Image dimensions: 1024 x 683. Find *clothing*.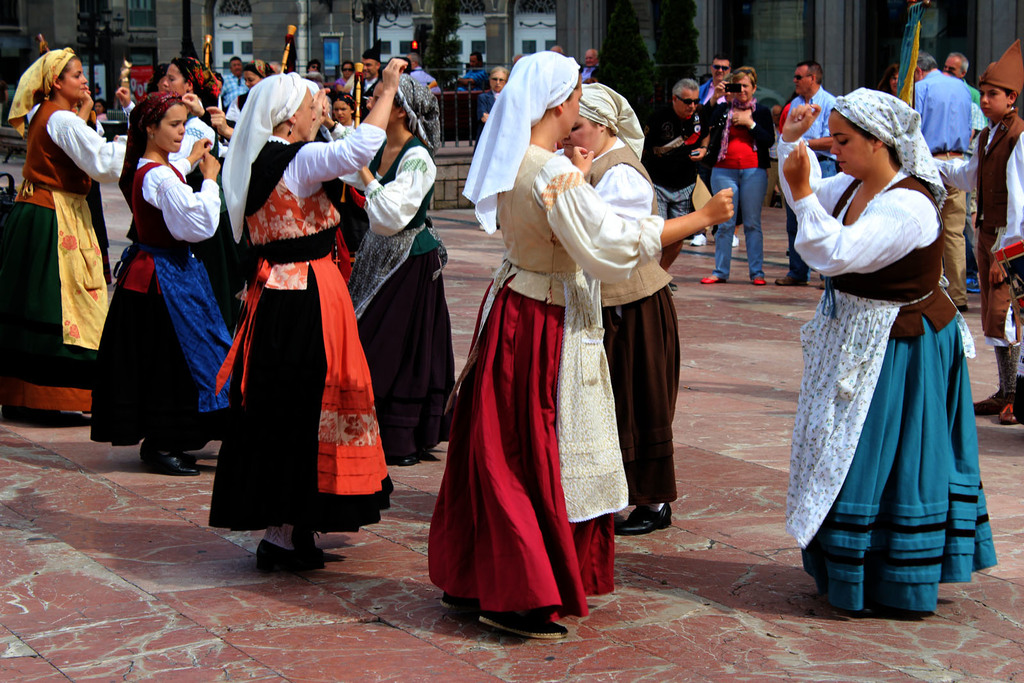
228, 89, 257, 118.
